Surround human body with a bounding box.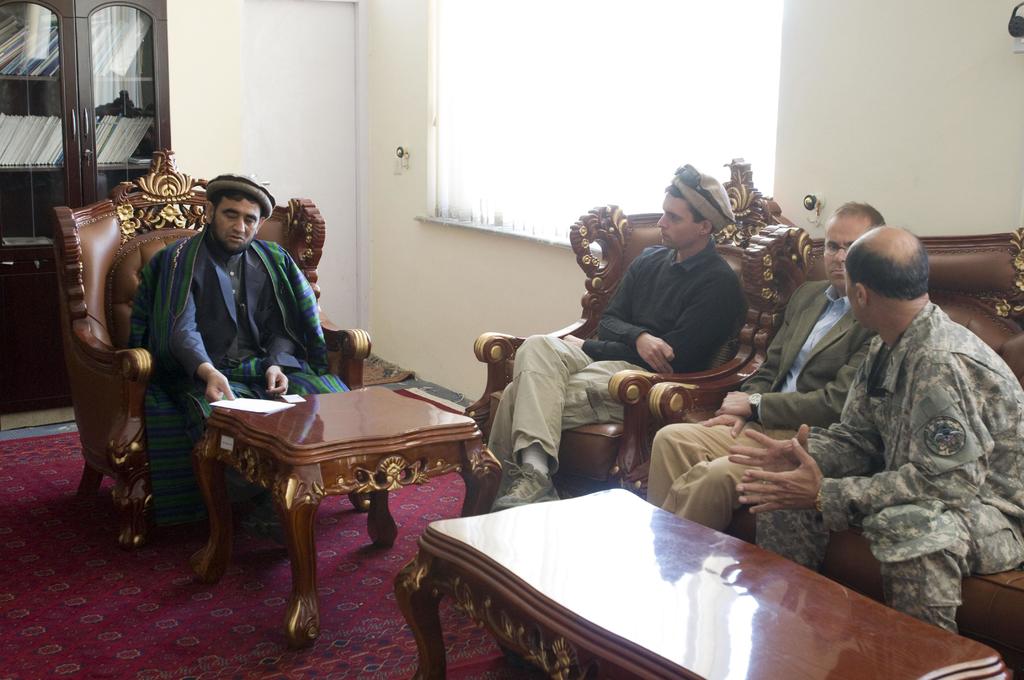
<region>640, 200, 886, 521</region>.
